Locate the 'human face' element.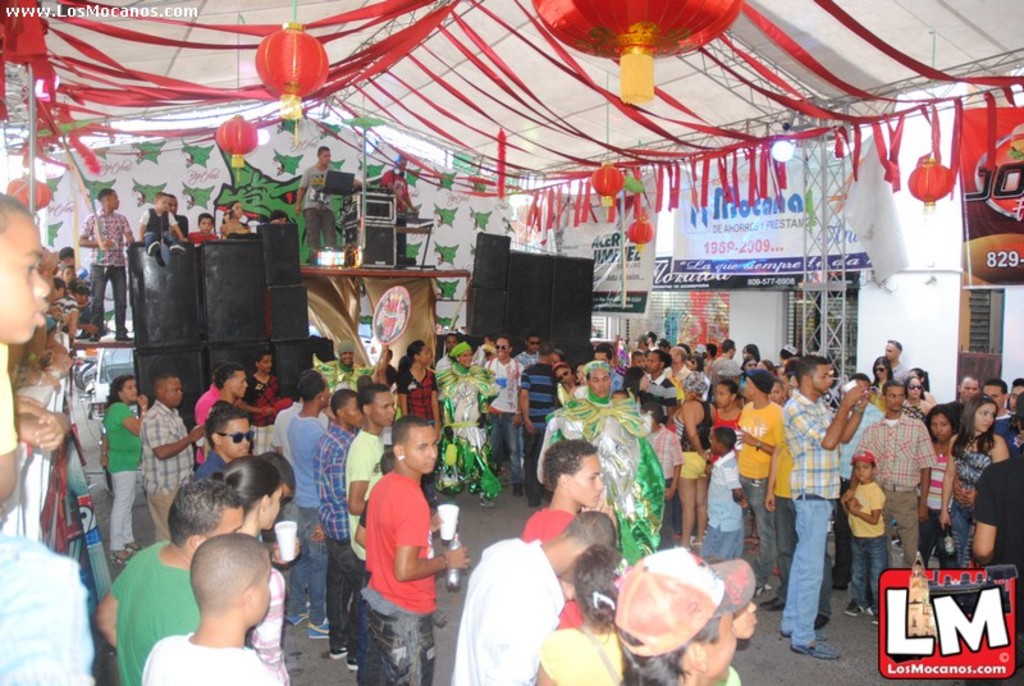
Element bbox: select_region(165, 375, 183, 404).
